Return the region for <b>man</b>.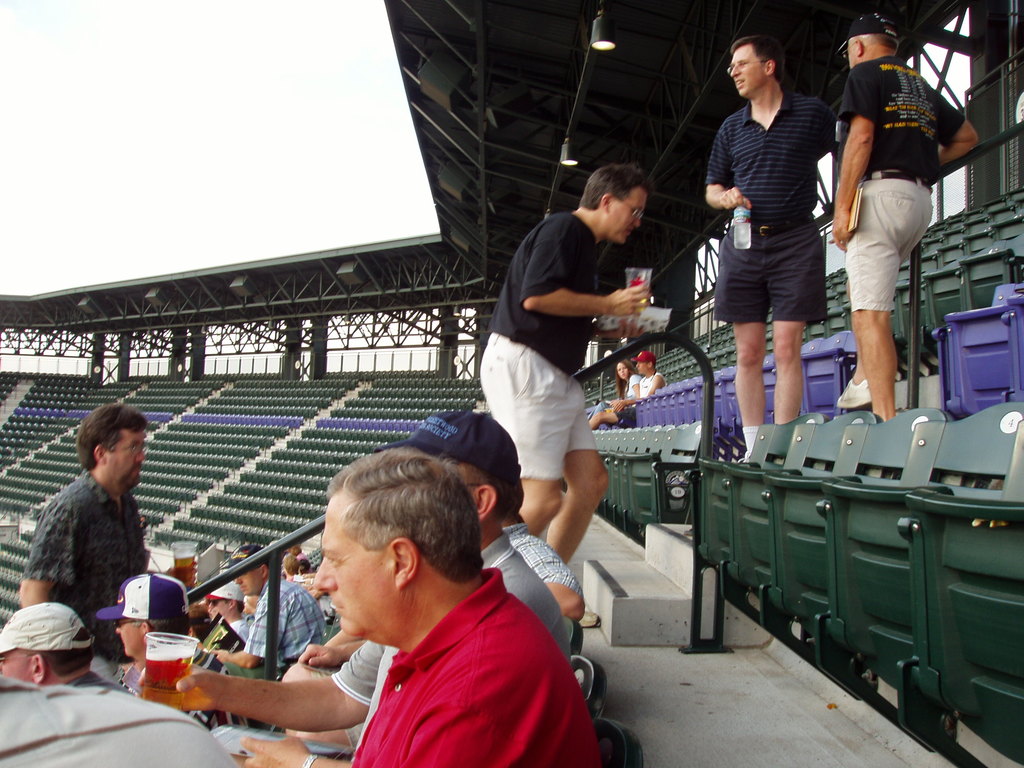
detection(102, 574, 214, 724).
